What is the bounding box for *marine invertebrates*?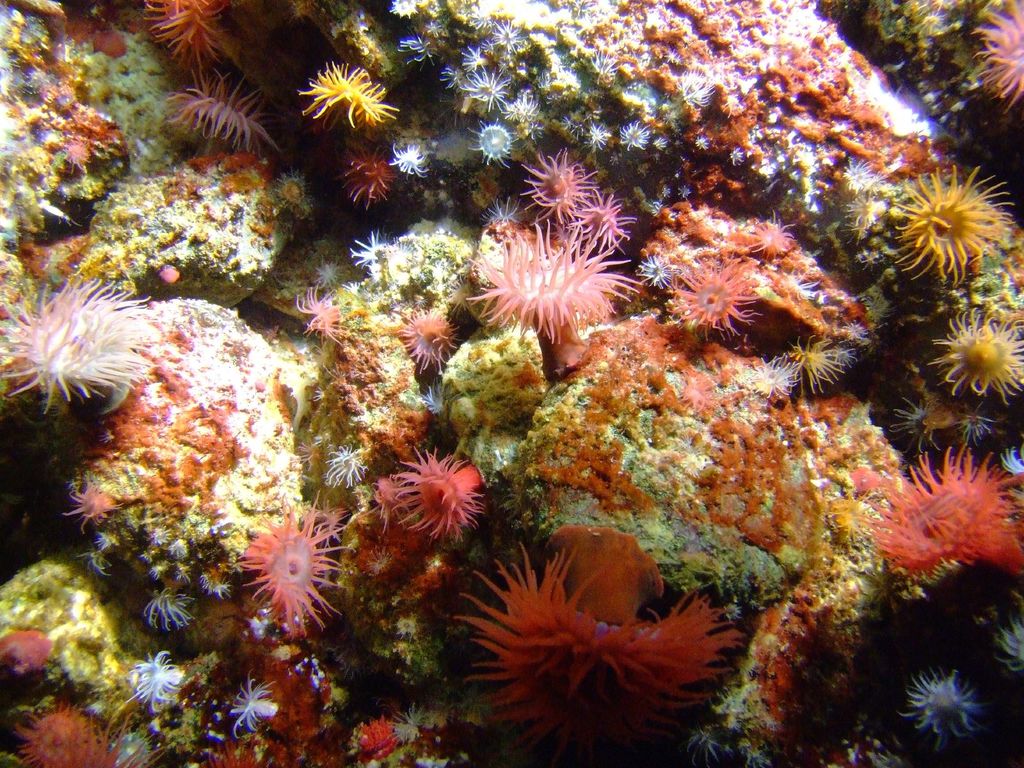
{"x1": 292, "y1": 56, "x2": 413, "y2": 138}.
